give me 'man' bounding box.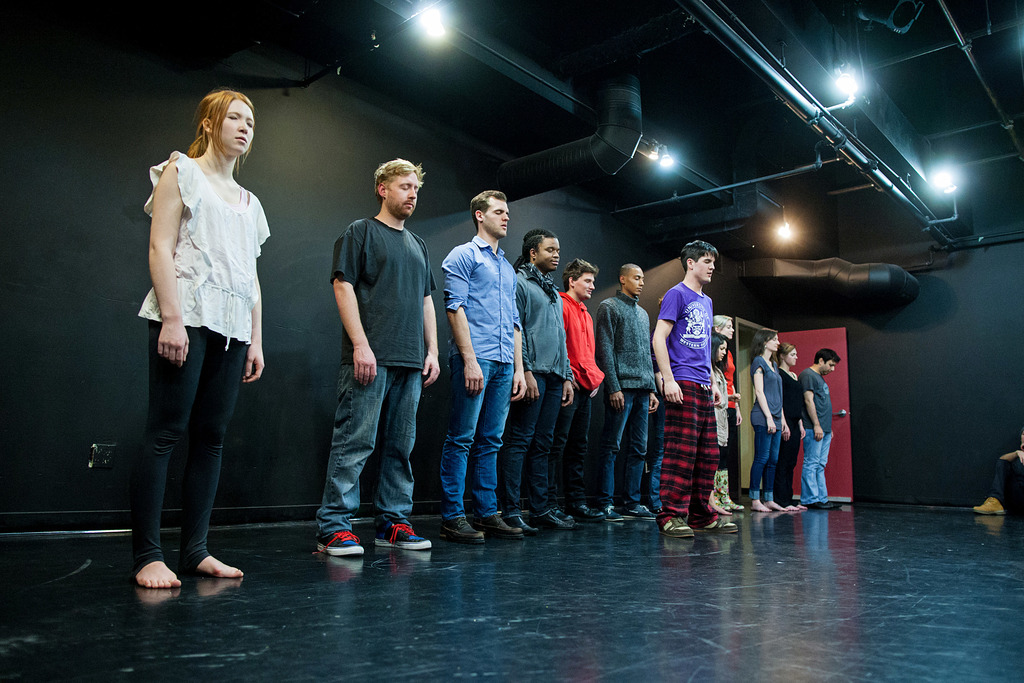
{"left": 598, "top": 263, "right": 657, "bottom": 525}.
